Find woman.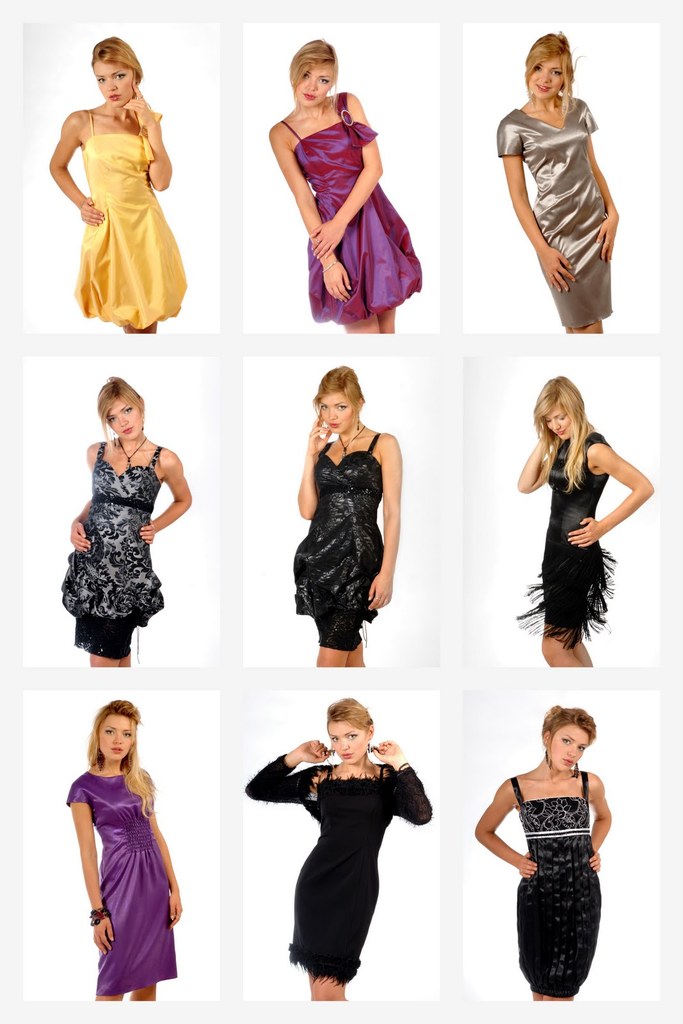
l=254, t=38, r=424, b=351.
